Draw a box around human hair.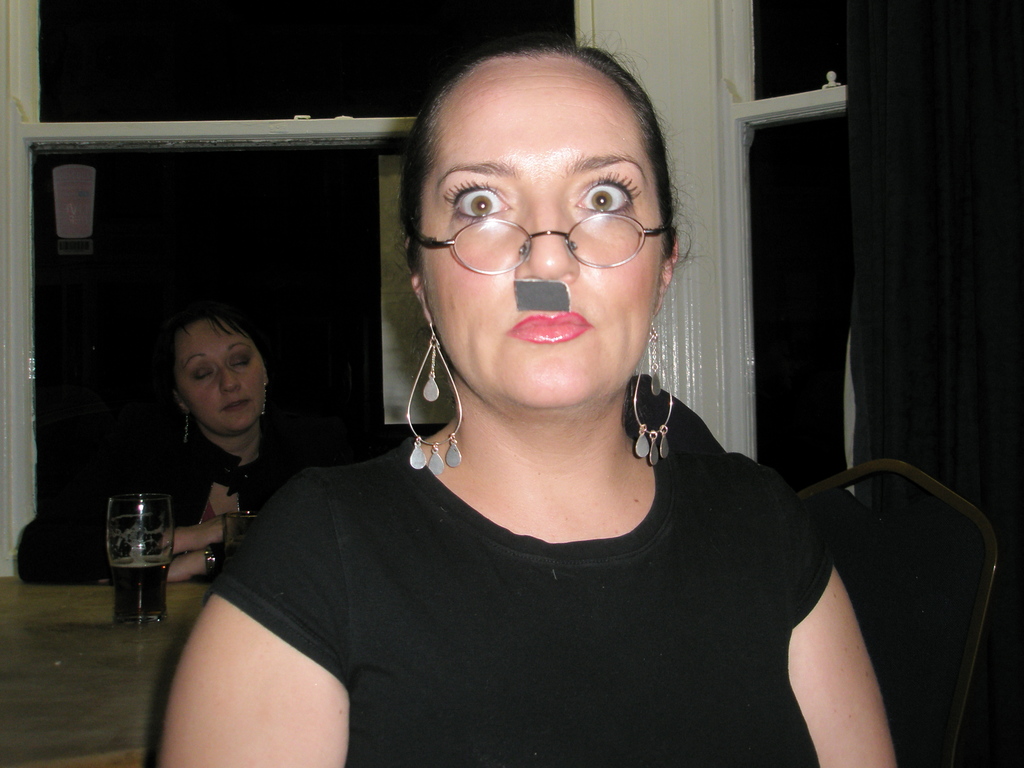
l=388, t=40, r=682, b=254.
